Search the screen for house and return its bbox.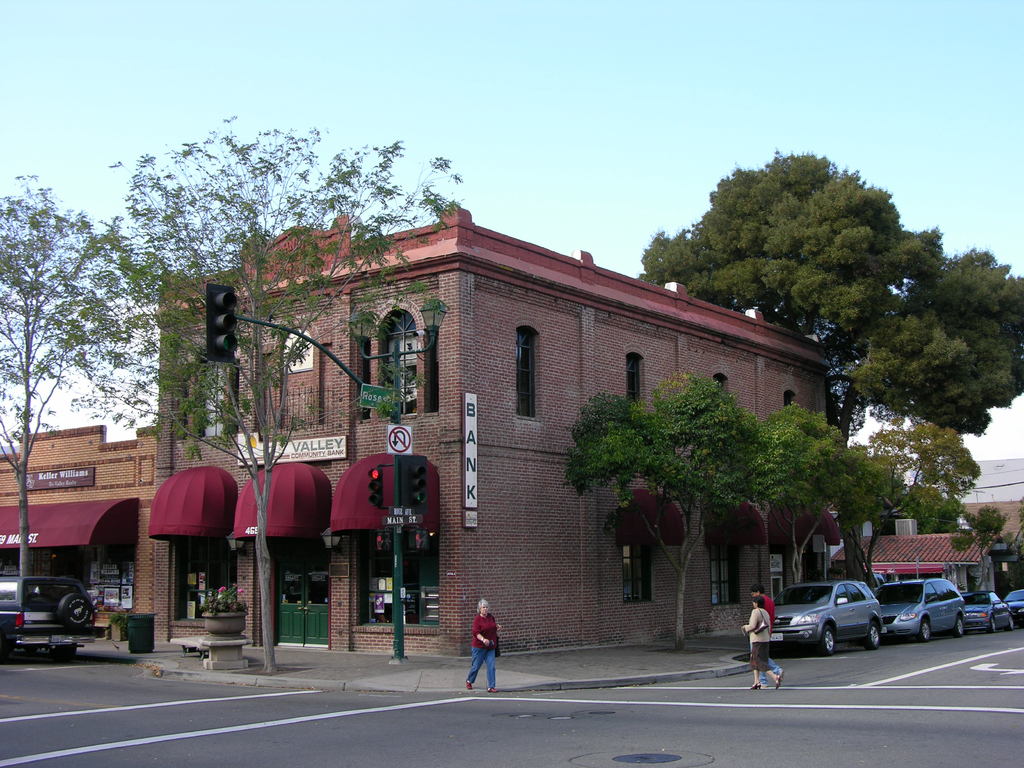
Found: l=0, t=421, r=156, b=634.
